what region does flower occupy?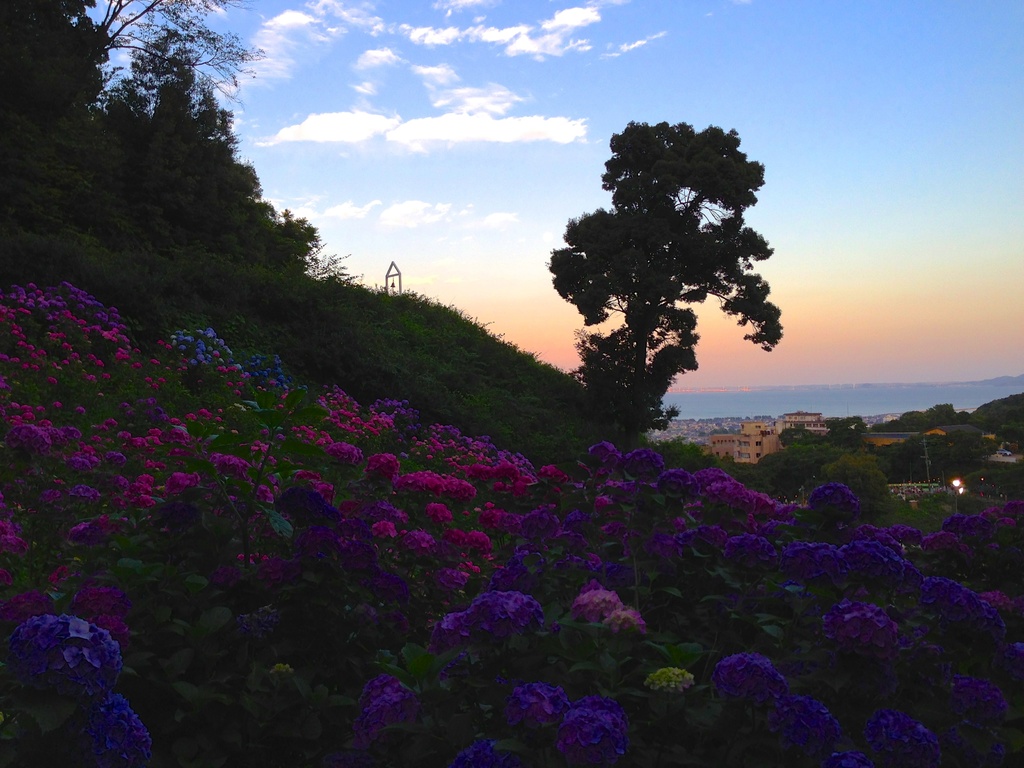
(left=13, top=614, right=119, bottom=719).
